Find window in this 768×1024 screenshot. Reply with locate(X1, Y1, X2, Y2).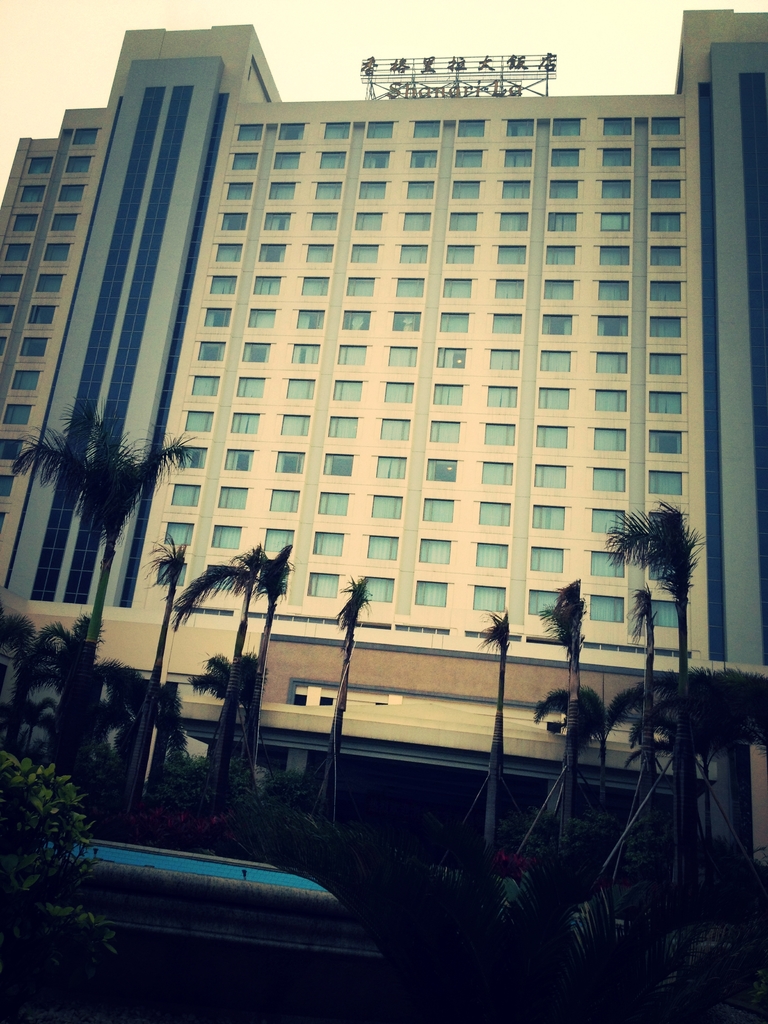
locate(406, 179, 432, 200).
